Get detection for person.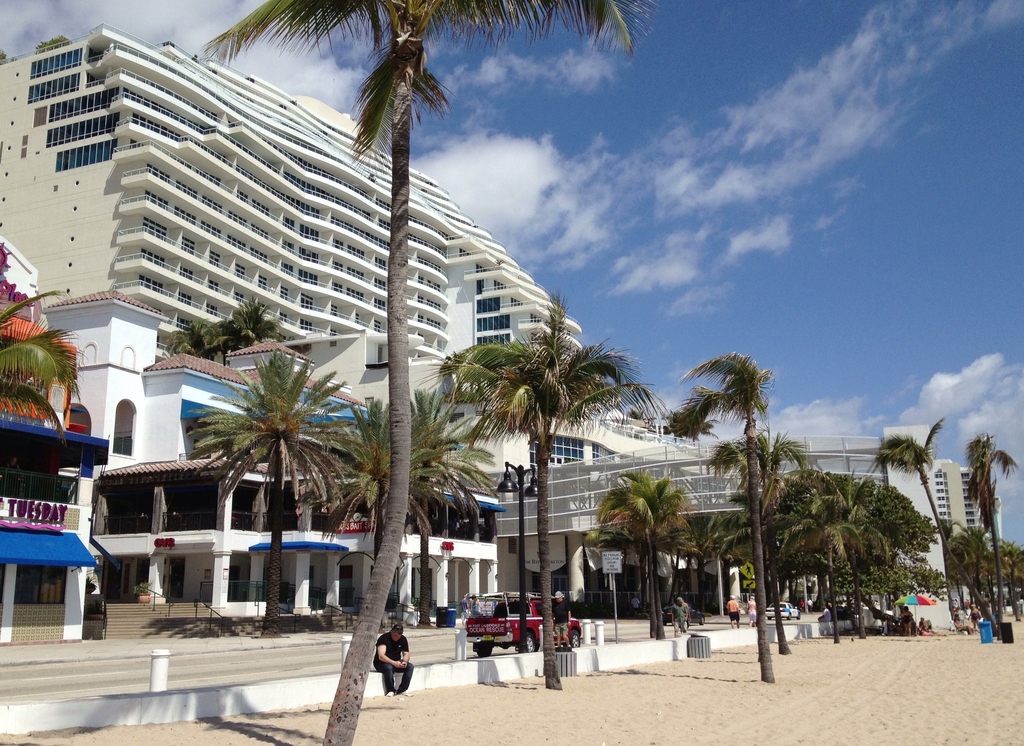
Detection: x1=371 y1=619 x2=412 y2=701.
